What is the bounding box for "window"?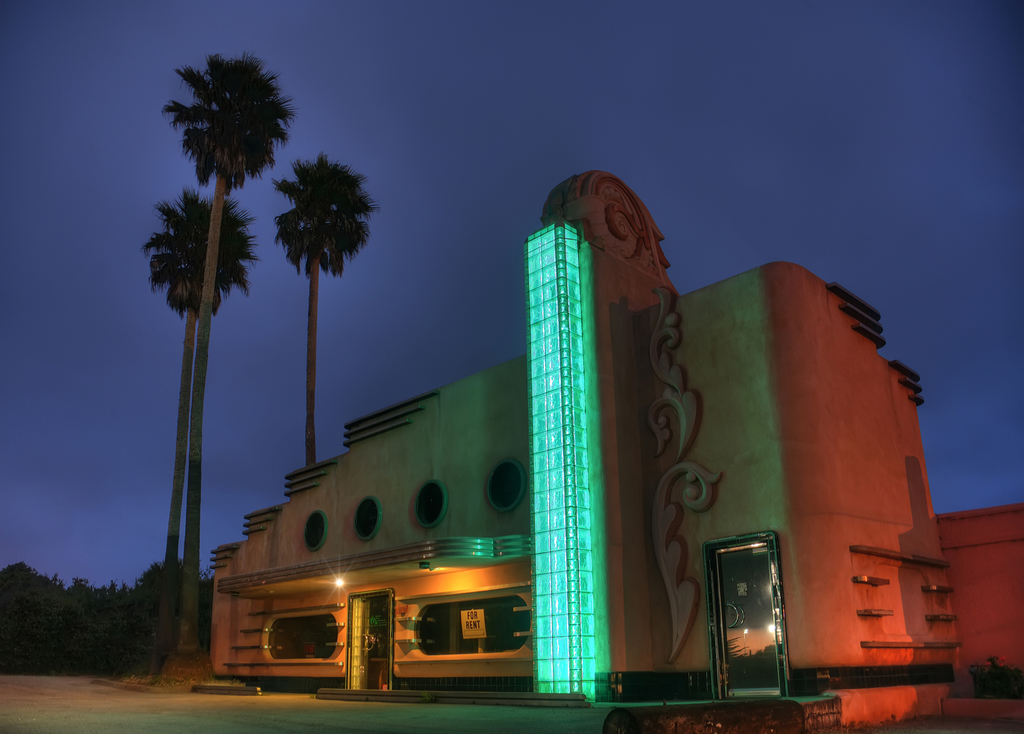
box=[358, 499, 372, 539].
